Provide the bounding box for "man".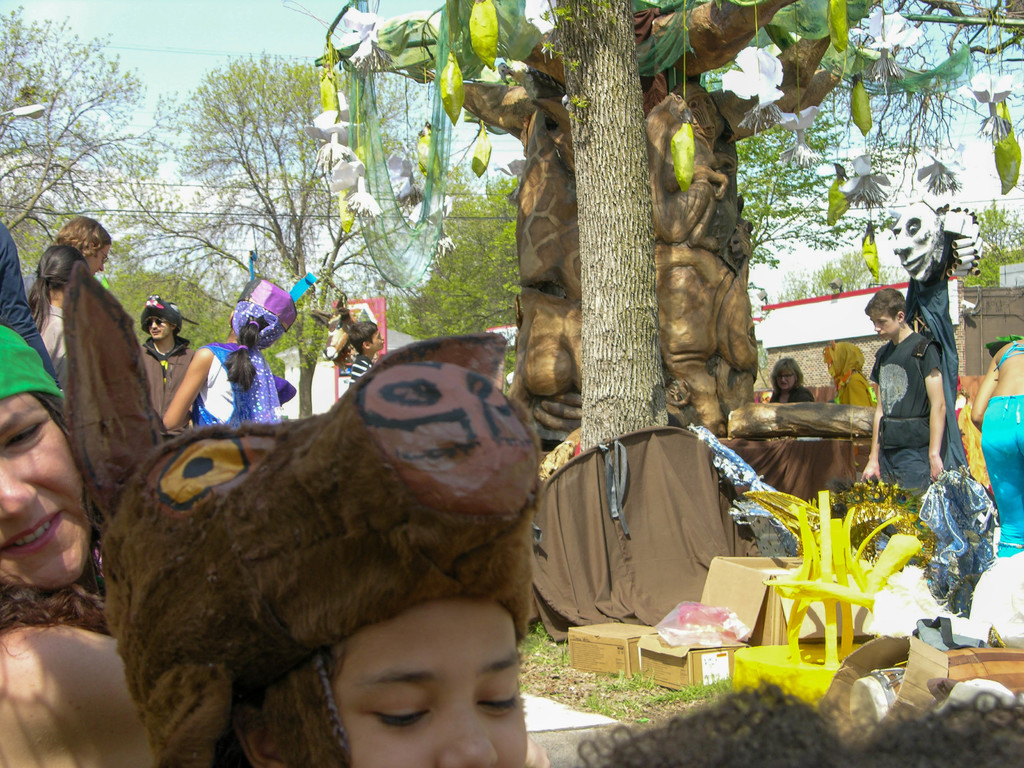
852, 284, 948, 502.
